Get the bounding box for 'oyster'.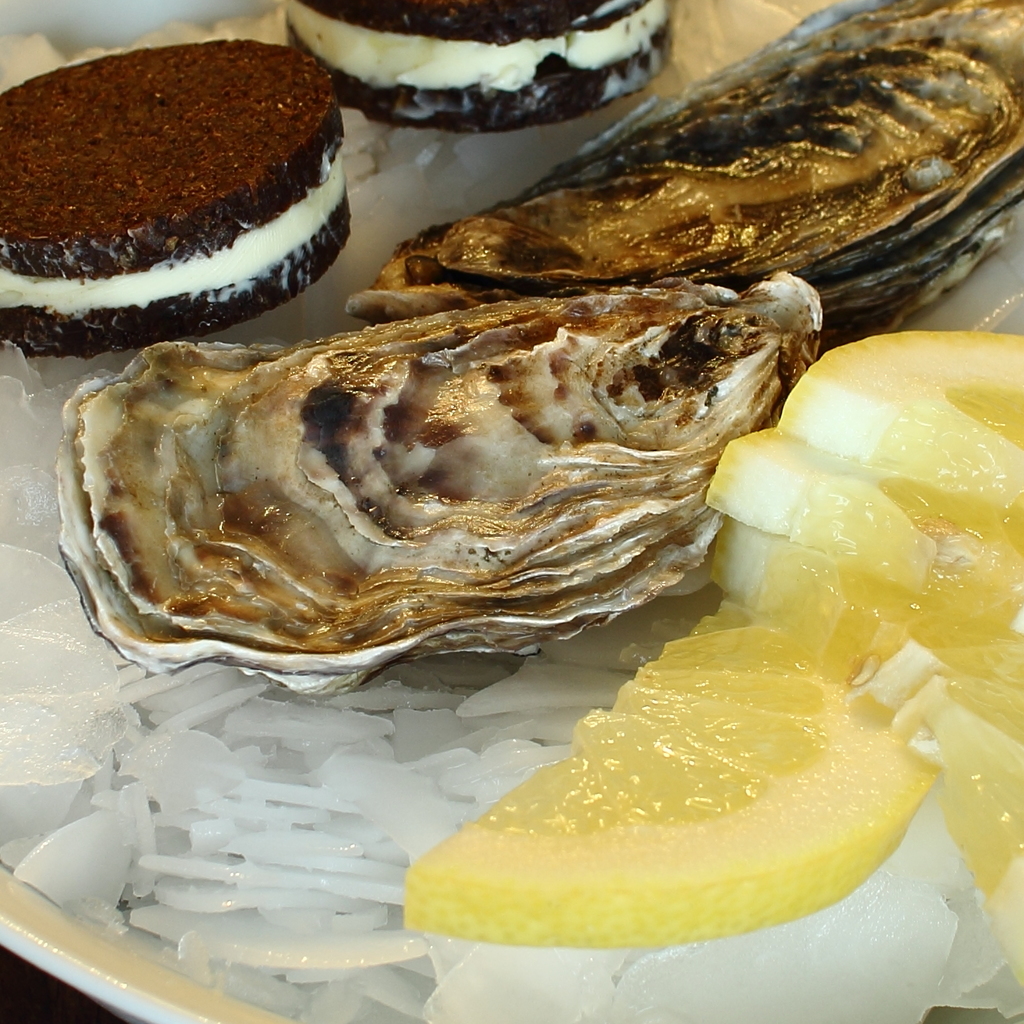
[x1=345, y1=0, x2=1023, y2=319].
